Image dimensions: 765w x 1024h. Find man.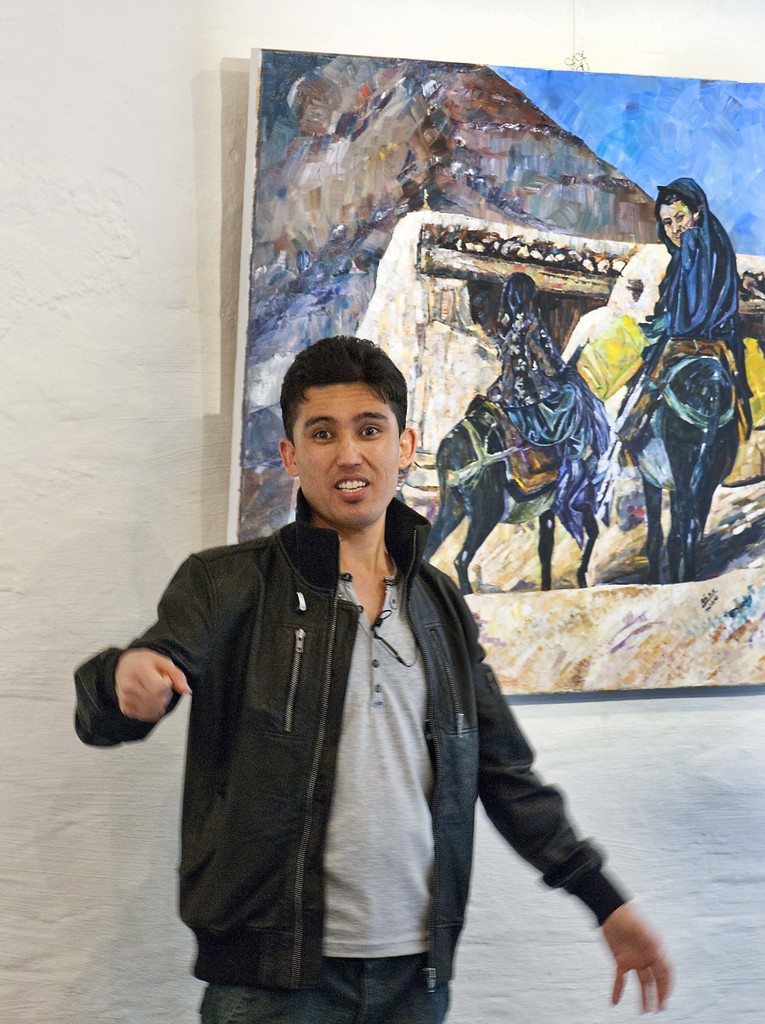
bbox(125, 281, 629, 993).
